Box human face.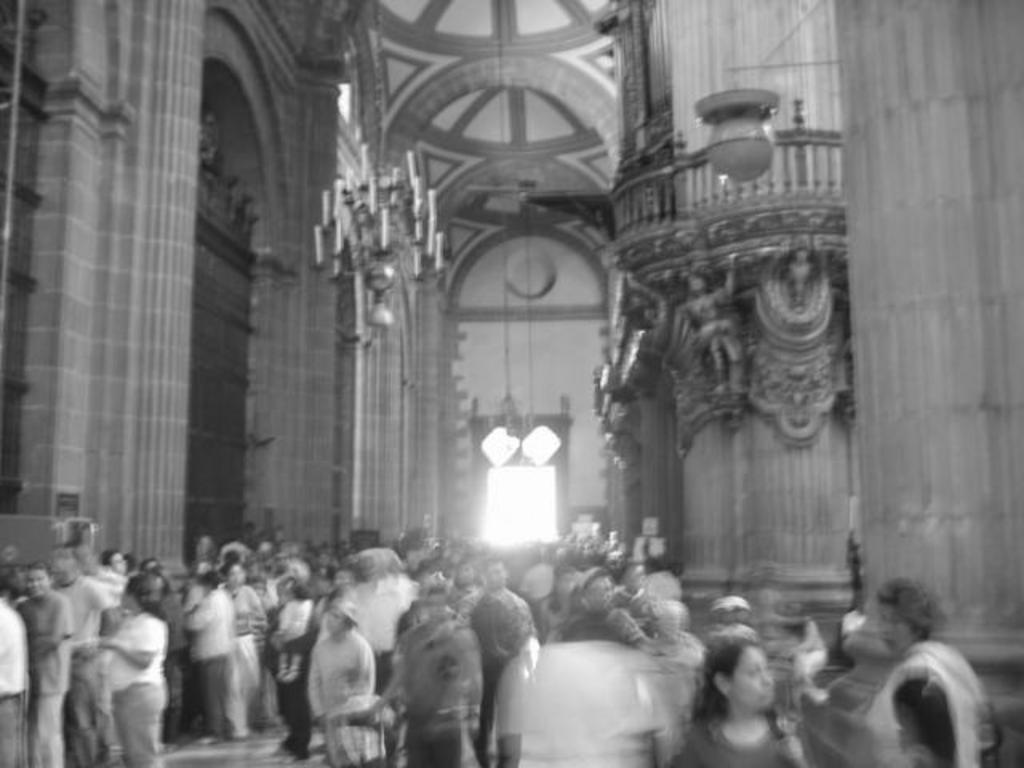
[18, 571, 48, 597].
